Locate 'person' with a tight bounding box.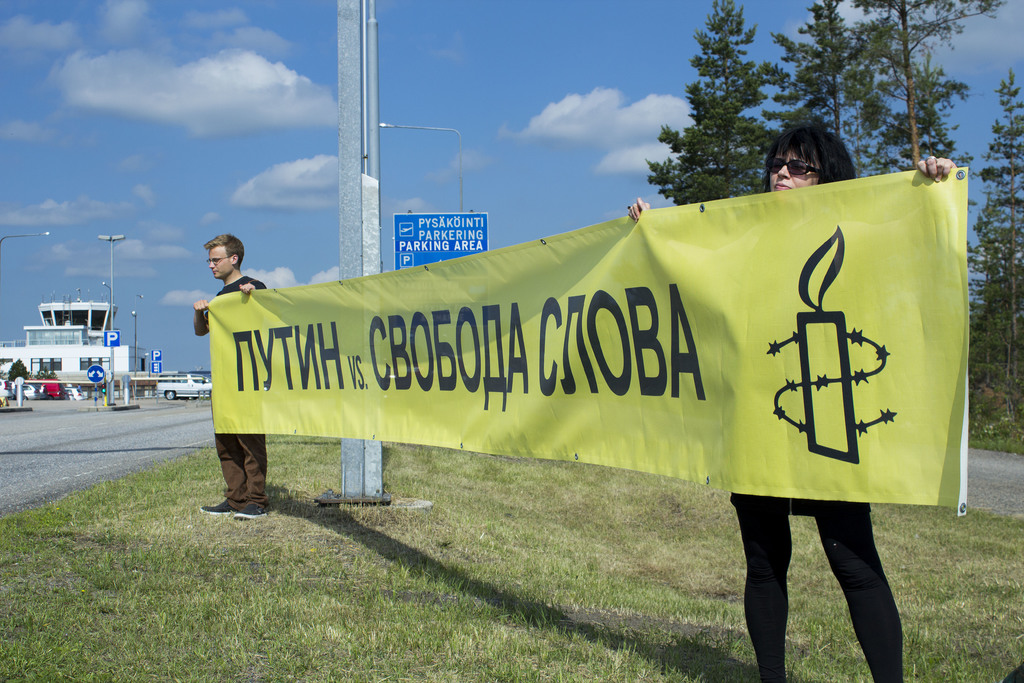
crop(187, 231, 264, 529).
